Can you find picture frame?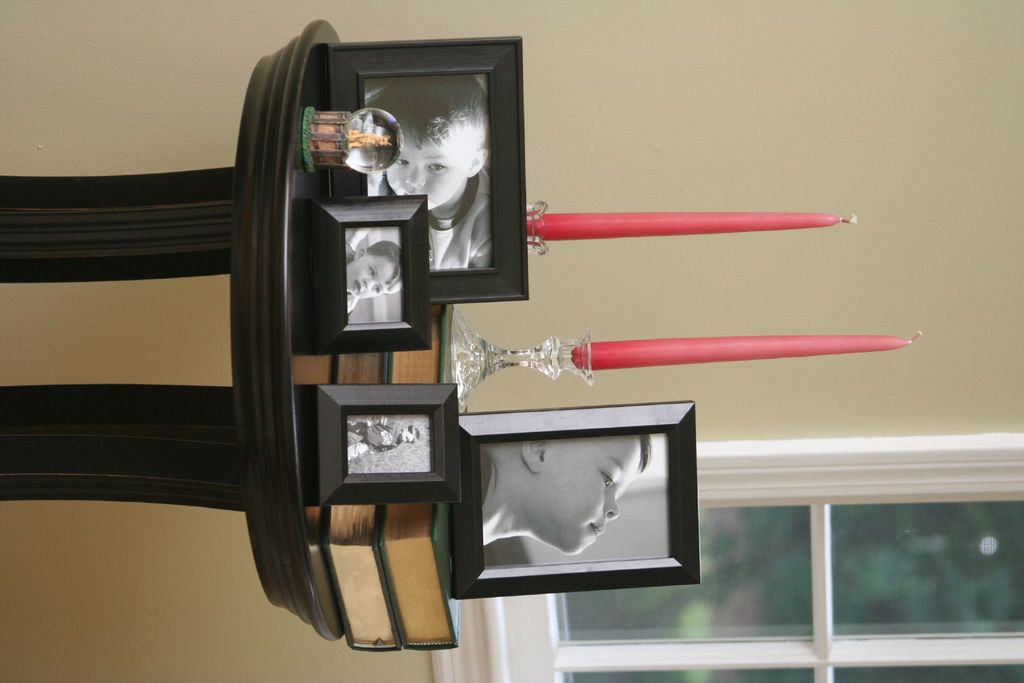
Yes, bounding box: rect(451, 411, 716, 620).
